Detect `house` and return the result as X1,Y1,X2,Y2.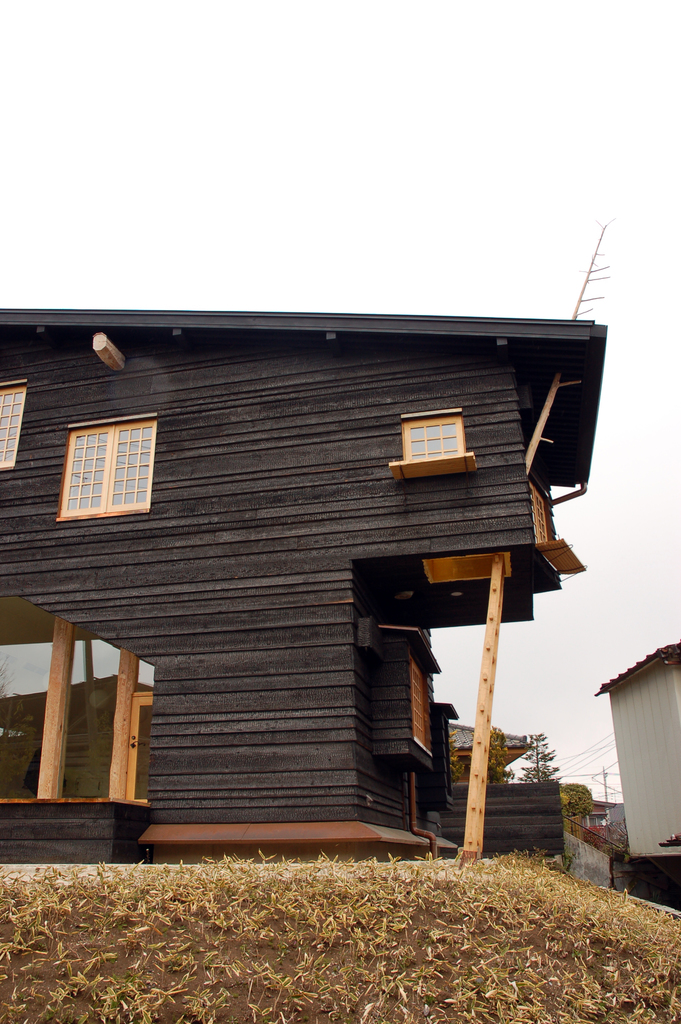
0,221,614,870.
